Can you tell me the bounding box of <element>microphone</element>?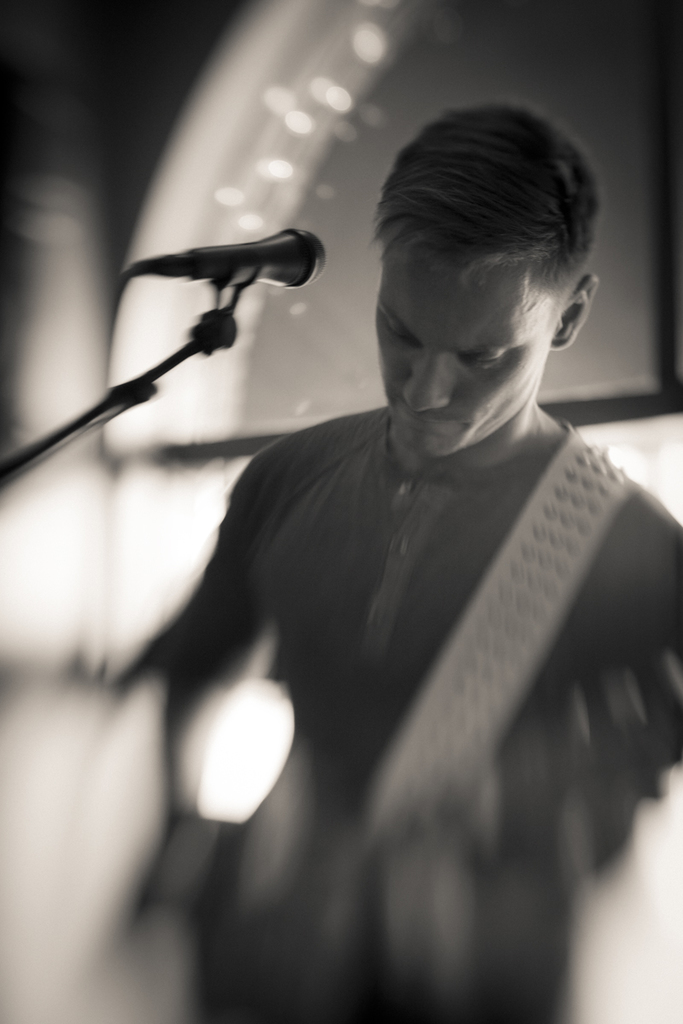
[184, 222, 327, 291].
